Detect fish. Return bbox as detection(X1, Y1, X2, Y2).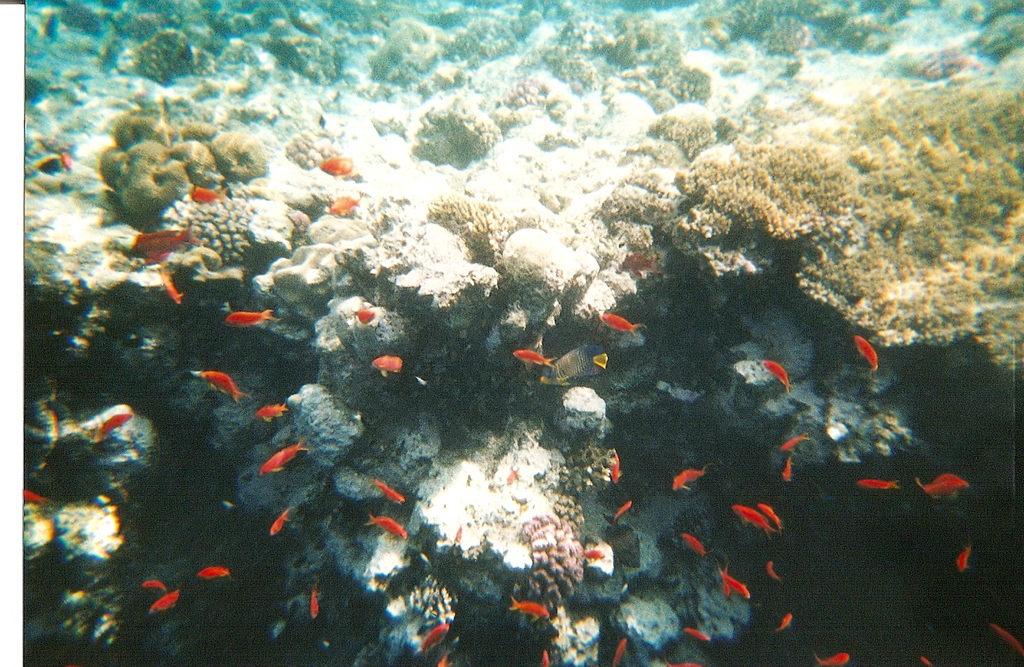
detection(759, 361, 792, 396).
